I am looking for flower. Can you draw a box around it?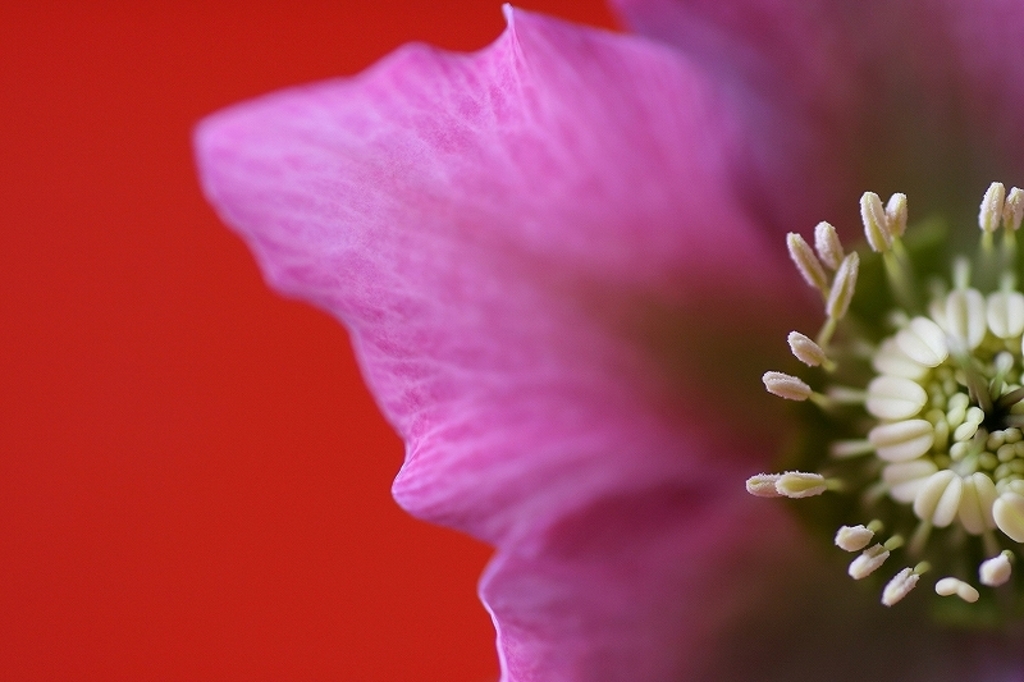
Sure, the bounding box is <box>188,0,1023,681</box>.
